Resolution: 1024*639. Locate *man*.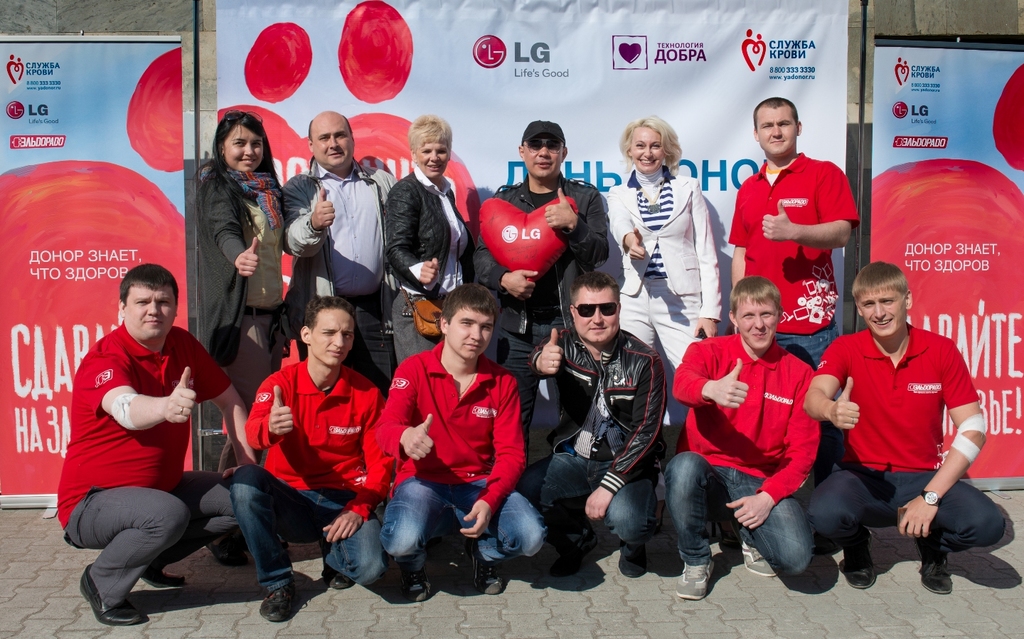
bbox=(473, 121, 612, 453).
